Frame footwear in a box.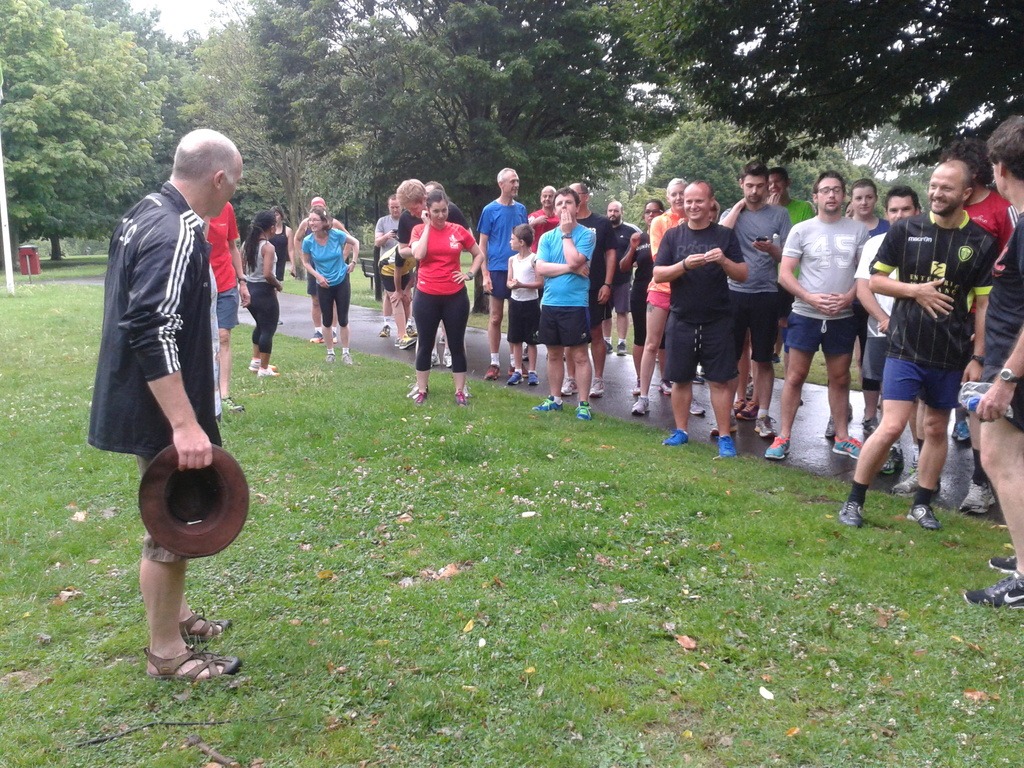
<box>959,481,998,515</box>.
